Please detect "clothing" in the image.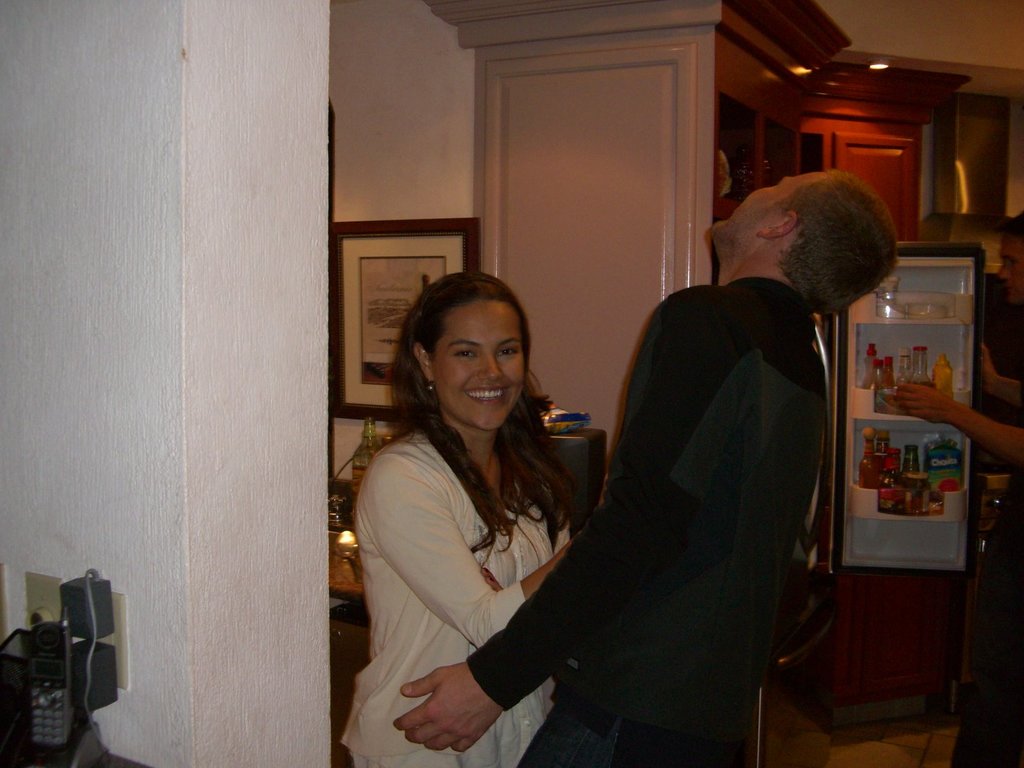
pyautogui.locateOnScreen(330, 437, 582, 767).
